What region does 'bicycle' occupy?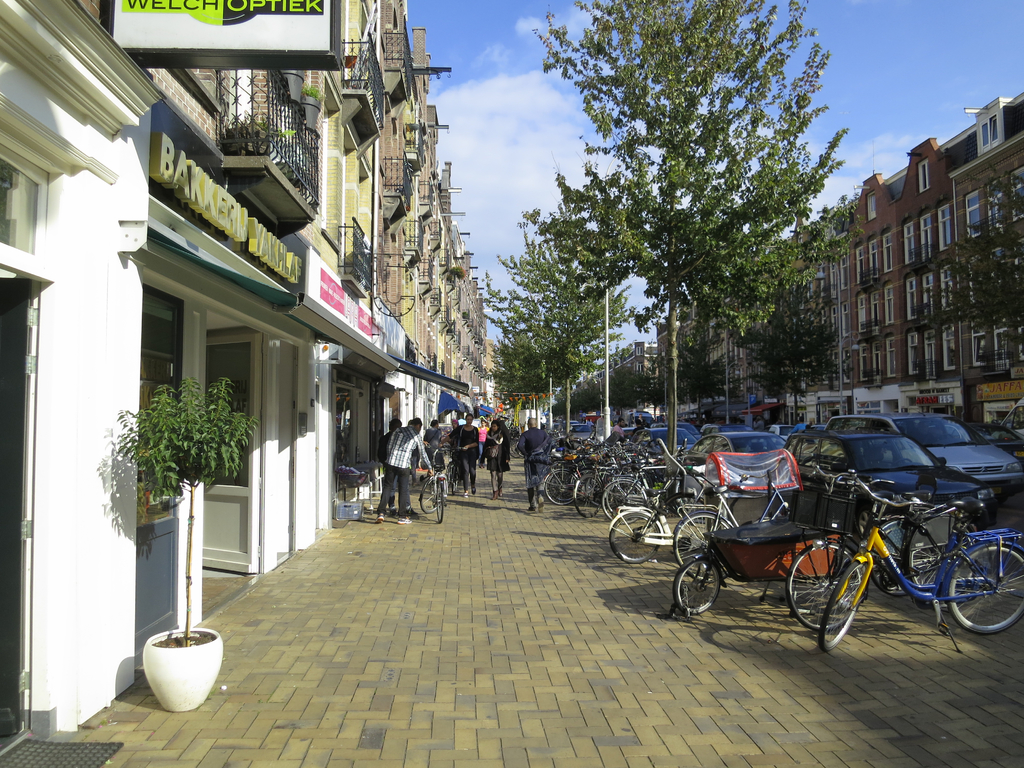
x1=436 y1=445 x2=467 y2=497.
